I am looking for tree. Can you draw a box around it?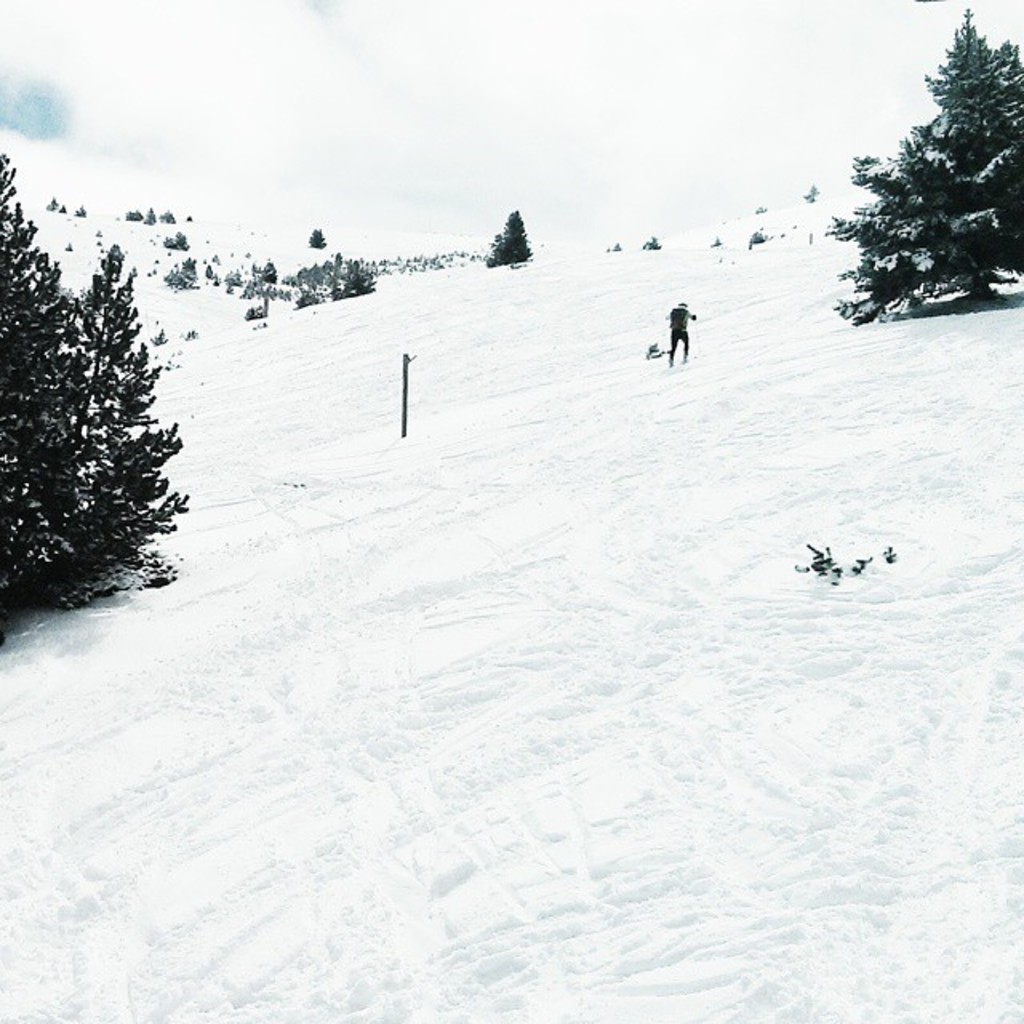
Sure, the bounding box is 162:248:203:291.
